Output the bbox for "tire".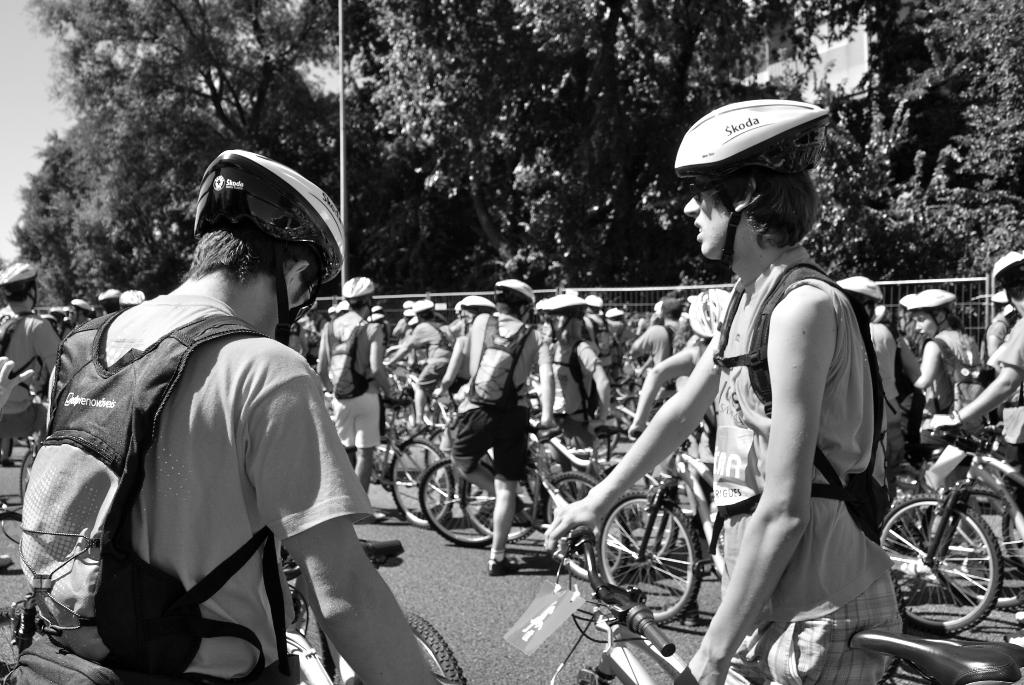
[334, 612, 465, 684].
